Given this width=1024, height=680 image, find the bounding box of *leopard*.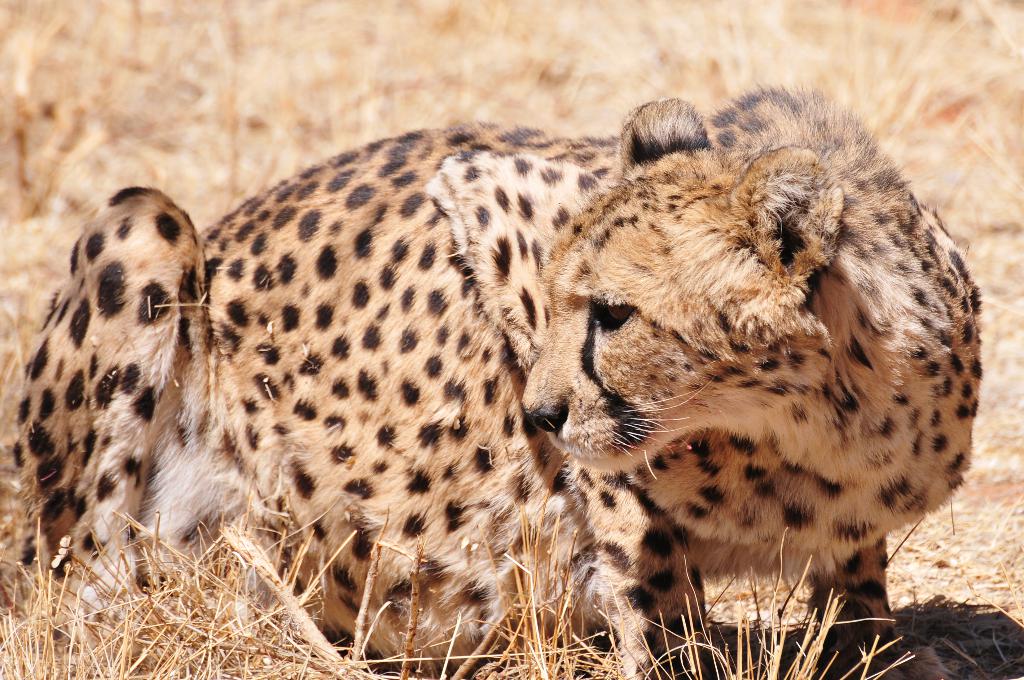
box=[20, 83, 987, 679].
